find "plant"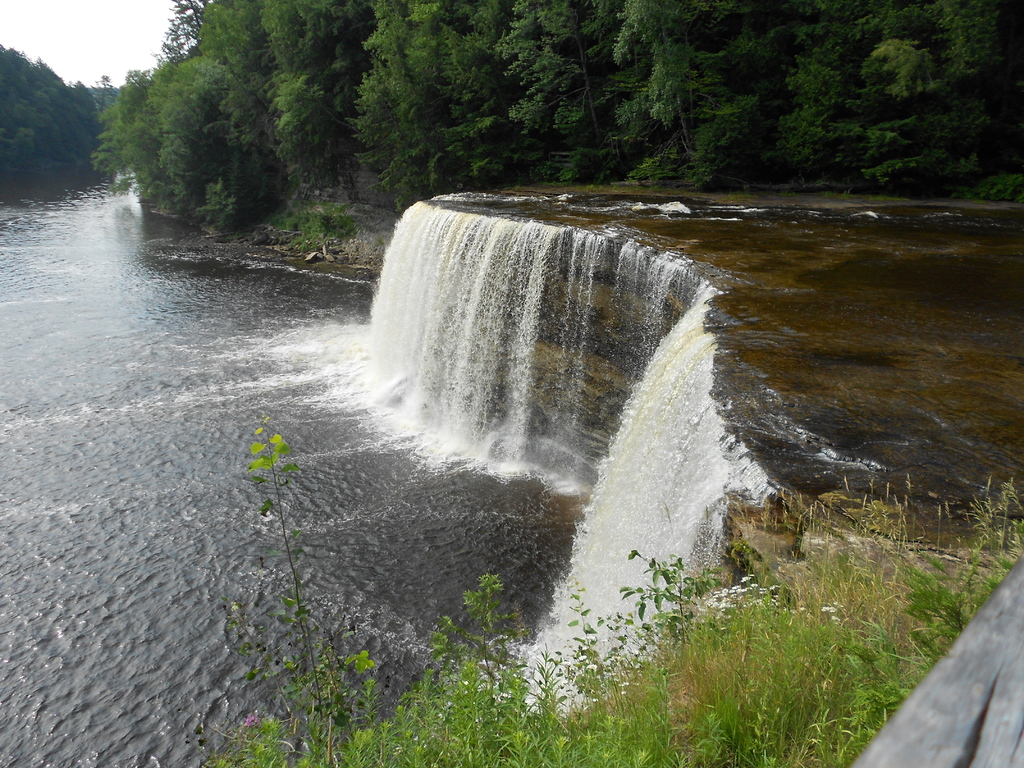
244,417,310,641
